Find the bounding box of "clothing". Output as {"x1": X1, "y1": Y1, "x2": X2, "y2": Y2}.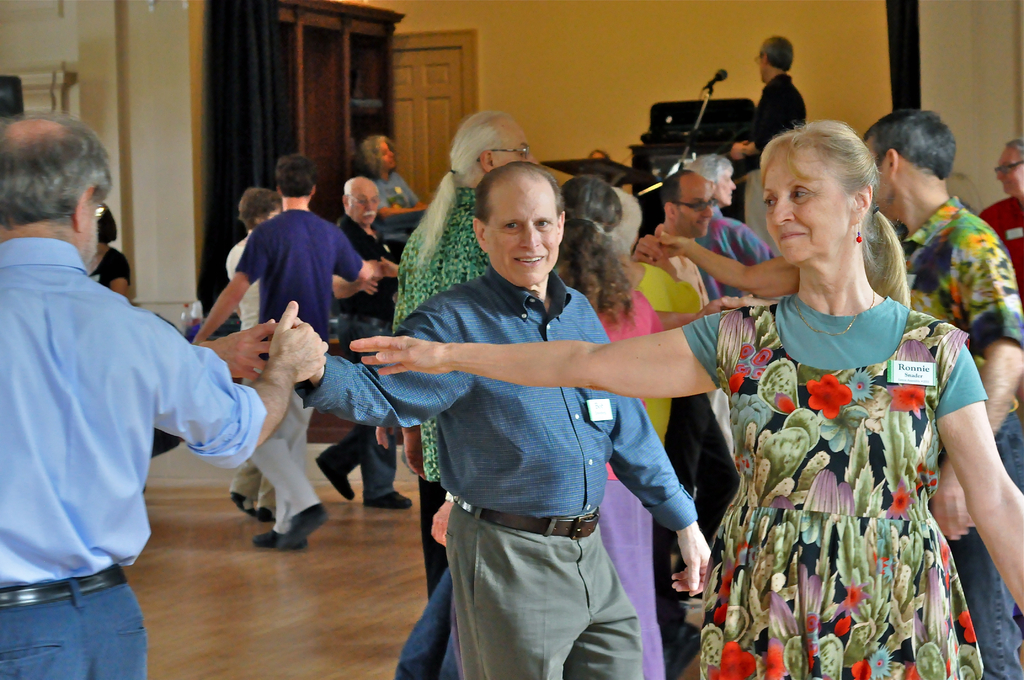
{"x1": 750, "y1": 76, "x2": 805, "y2": 164}.
